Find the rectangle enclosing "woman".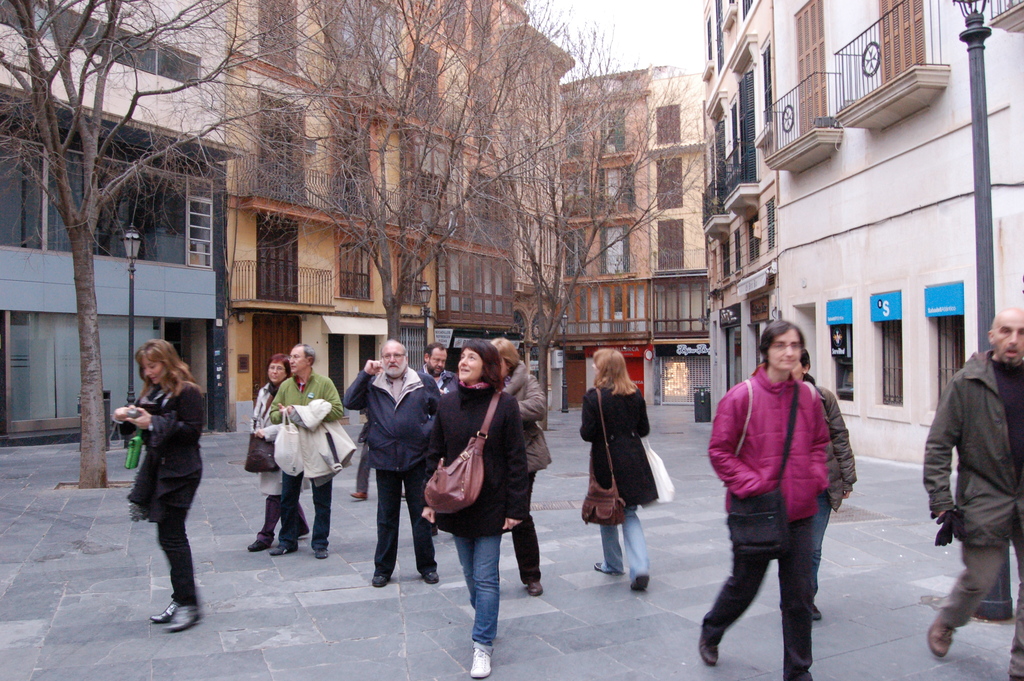
box=[108, 326, 209, 611].
